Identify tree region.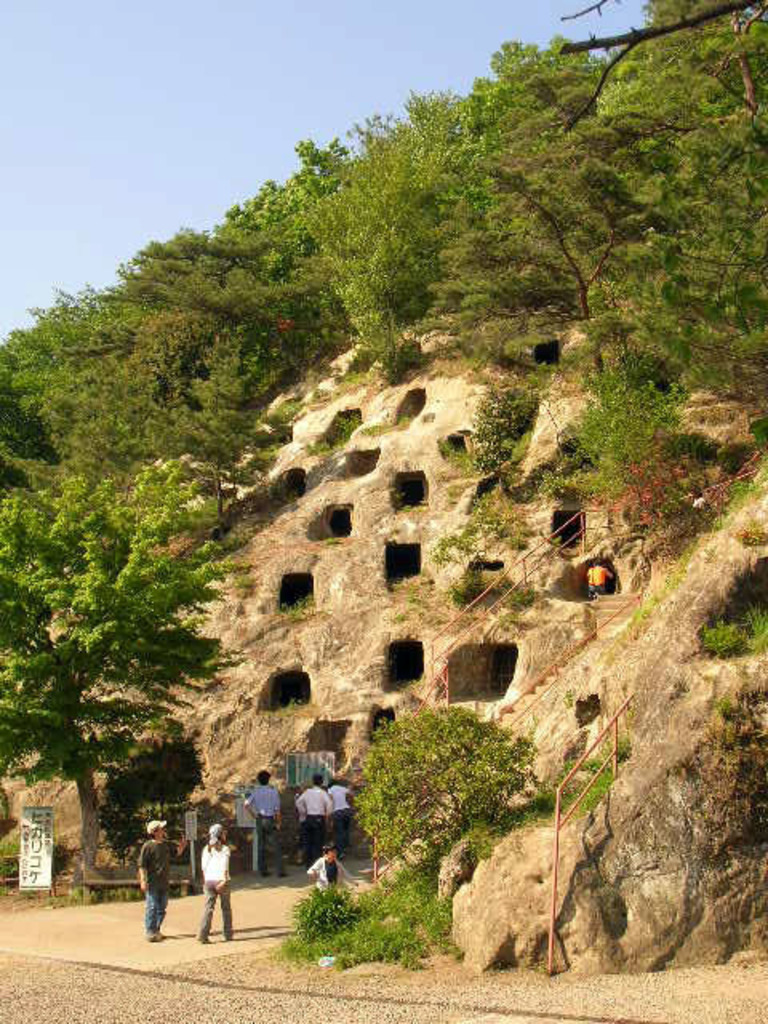
Region: left=0, top=317, right=123, bottom=499.
